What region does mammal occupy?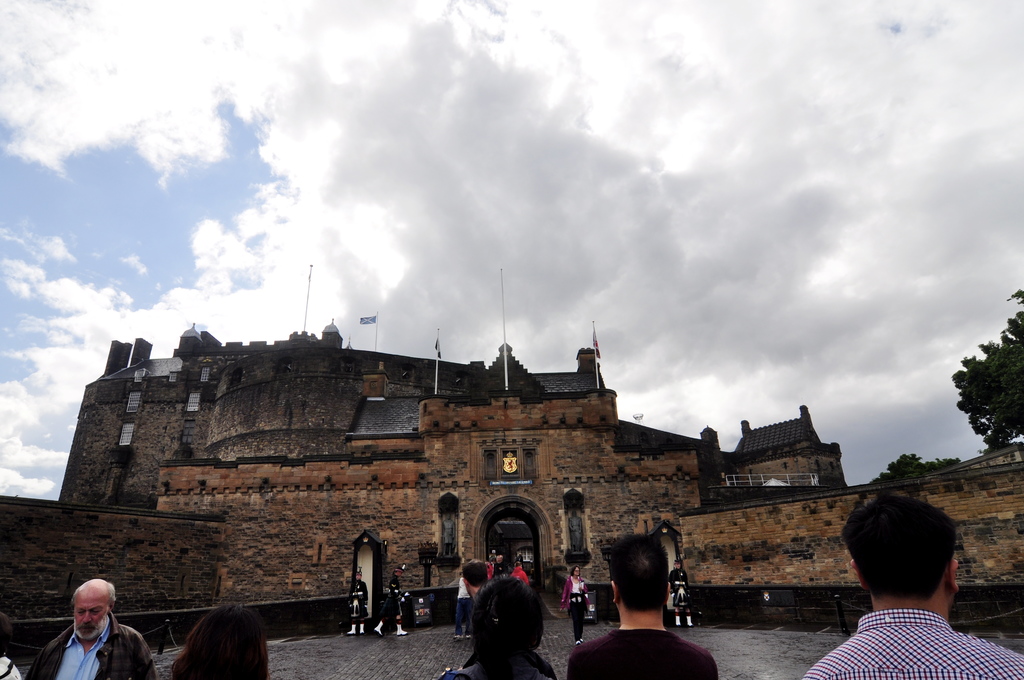
BBox(0, 608, 19, 679).
